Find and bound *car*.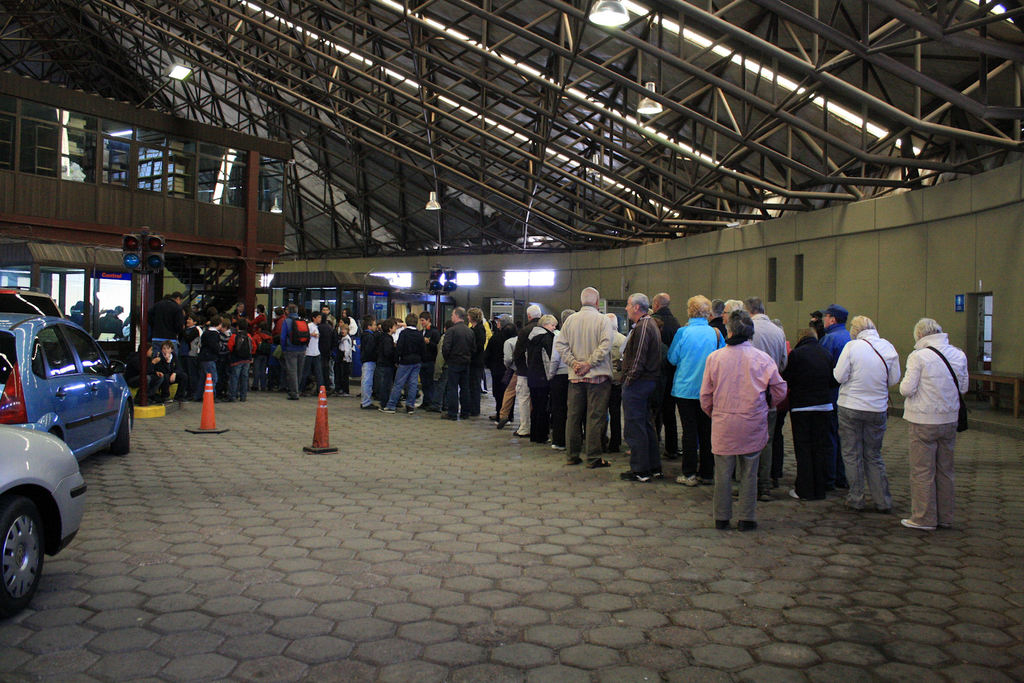
Bound: left=0, top=281, right=68, bottom=315.
